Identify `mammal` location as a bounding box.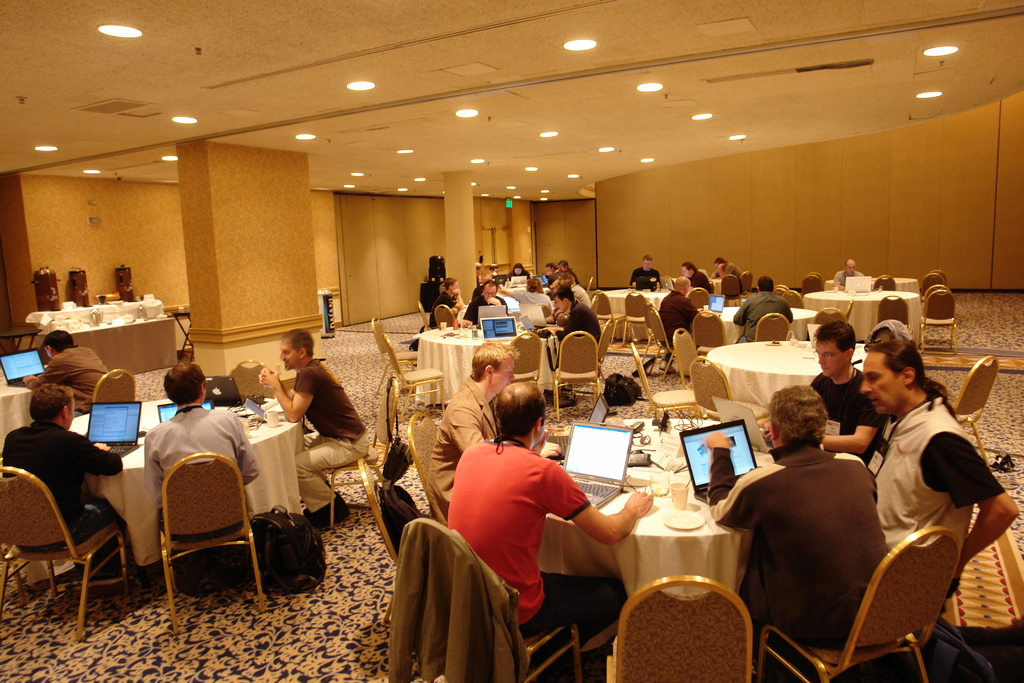
rect(31, 327, 118, 419).
